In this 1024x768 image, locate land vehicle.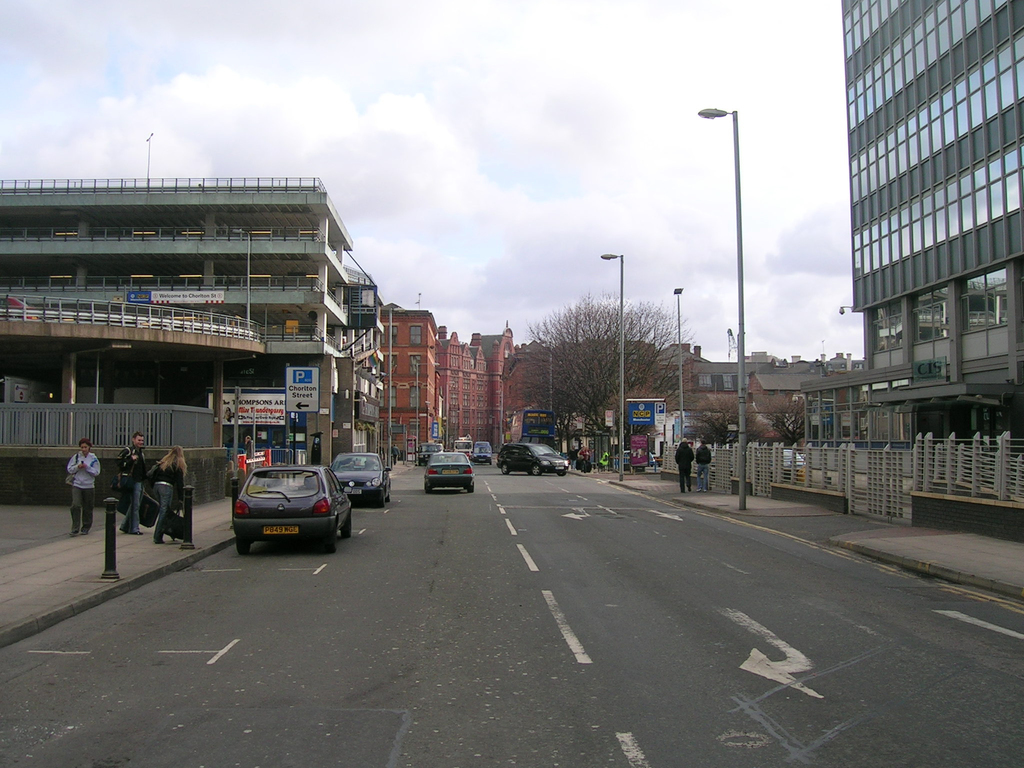
Bounding box: 497 442 570 481.
